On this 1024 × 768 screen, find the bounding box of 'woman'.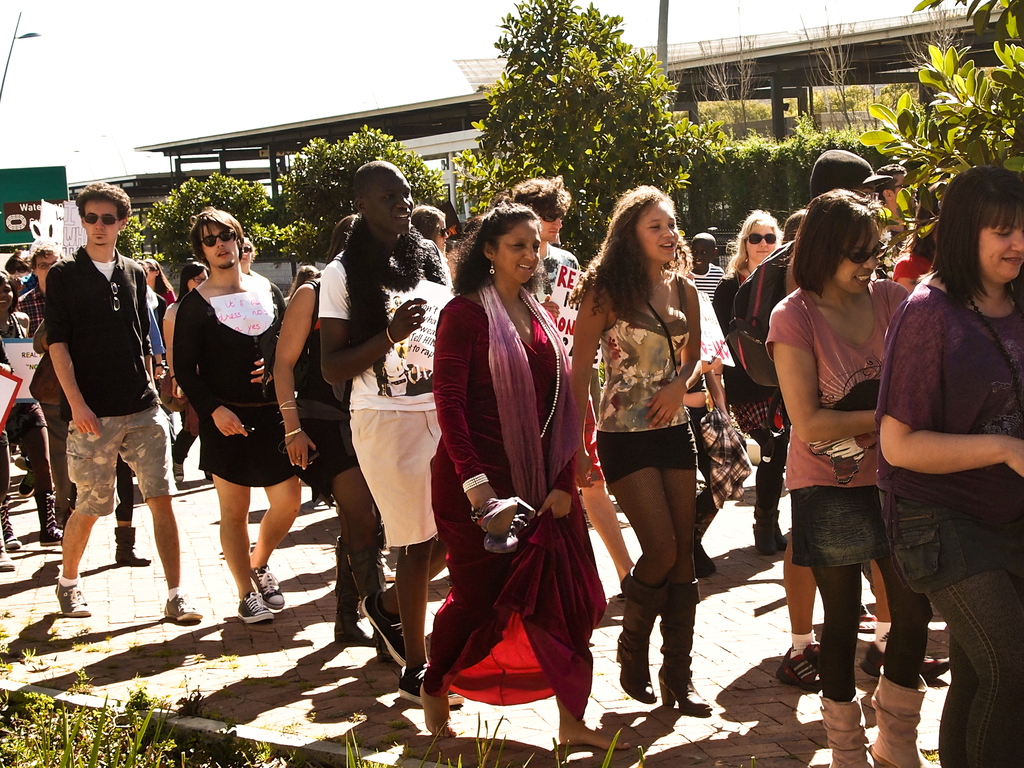
Bounding box: [left=579, top=186, right=737, bottom=717].
